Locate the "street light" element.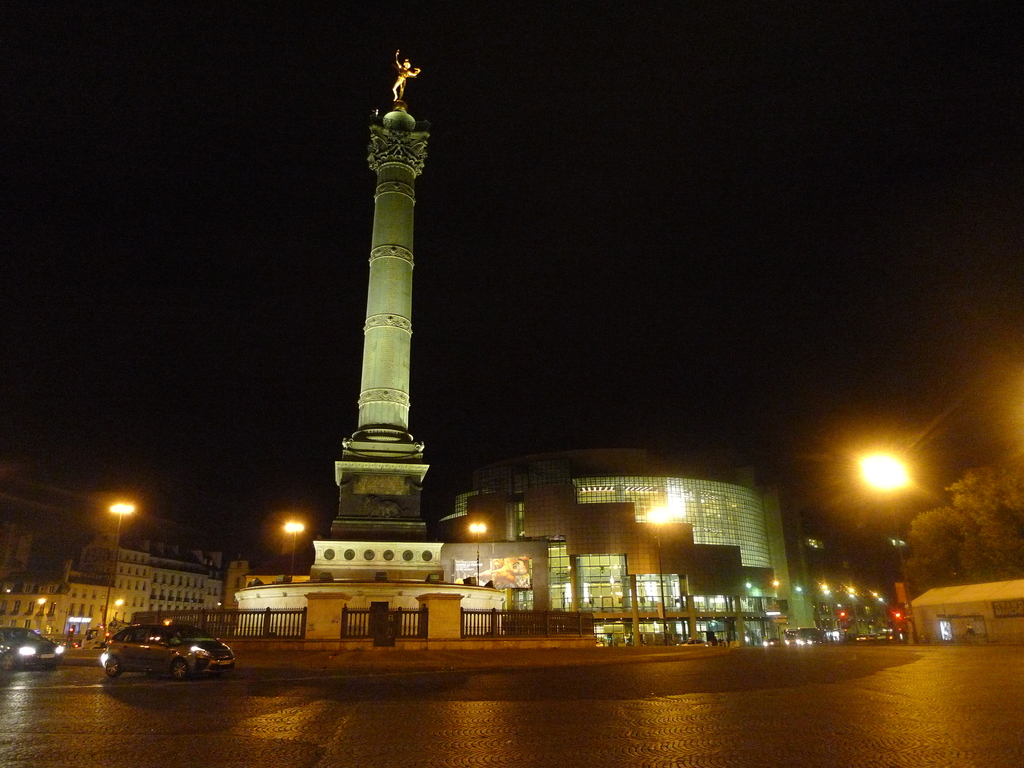
Element bbox: 849/442/914/648.
